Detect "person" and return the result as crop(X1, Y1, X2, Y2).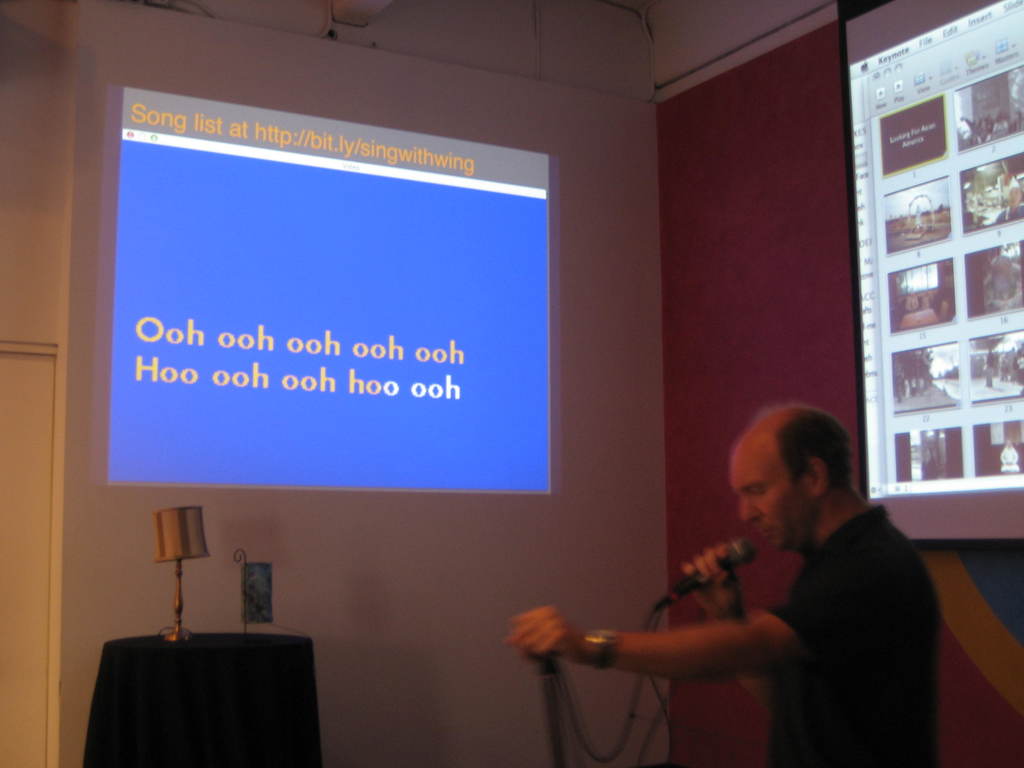
crop(486, 394, 942, 767).
